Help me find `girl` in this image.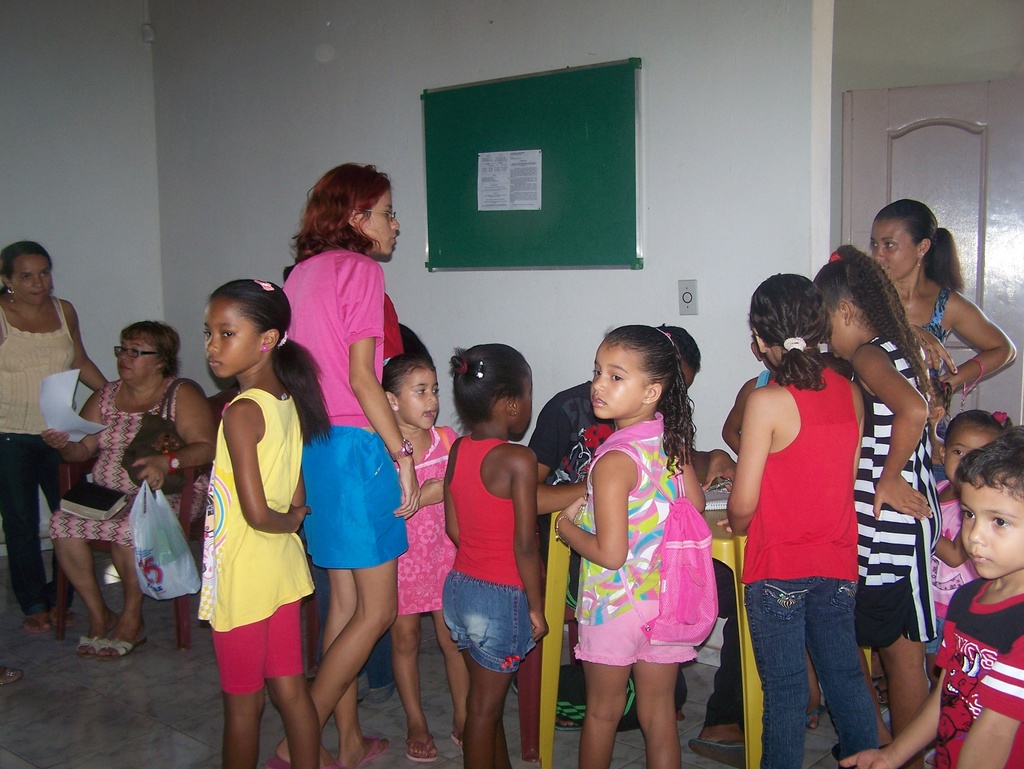
Found it: rect(382, 351, 464, 768).
